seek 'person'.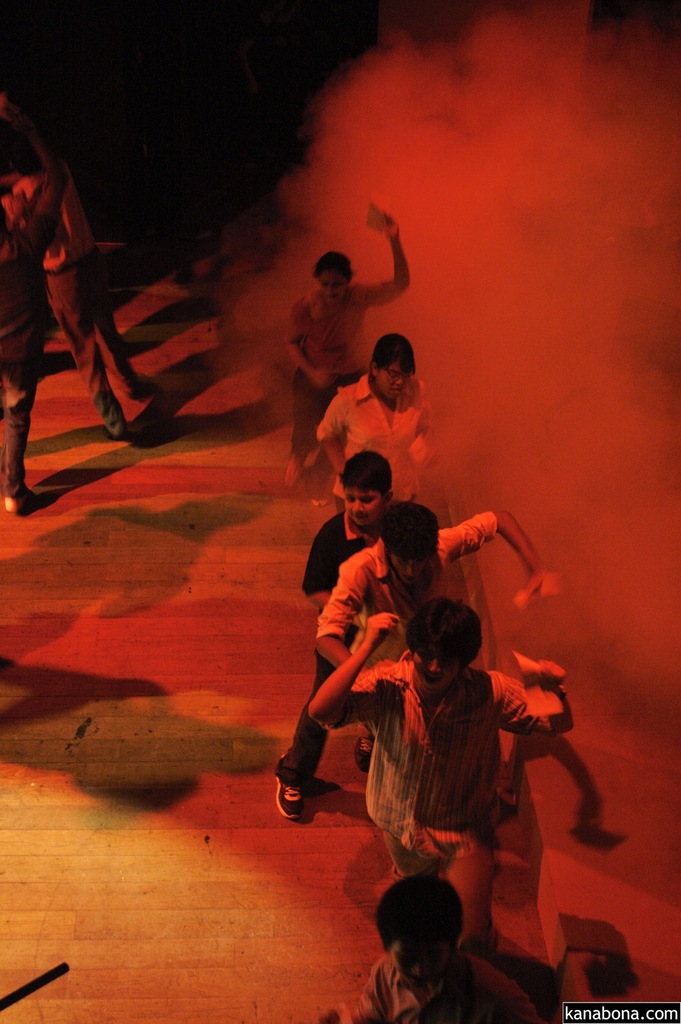
BBox(313, 502, 564, 669).
